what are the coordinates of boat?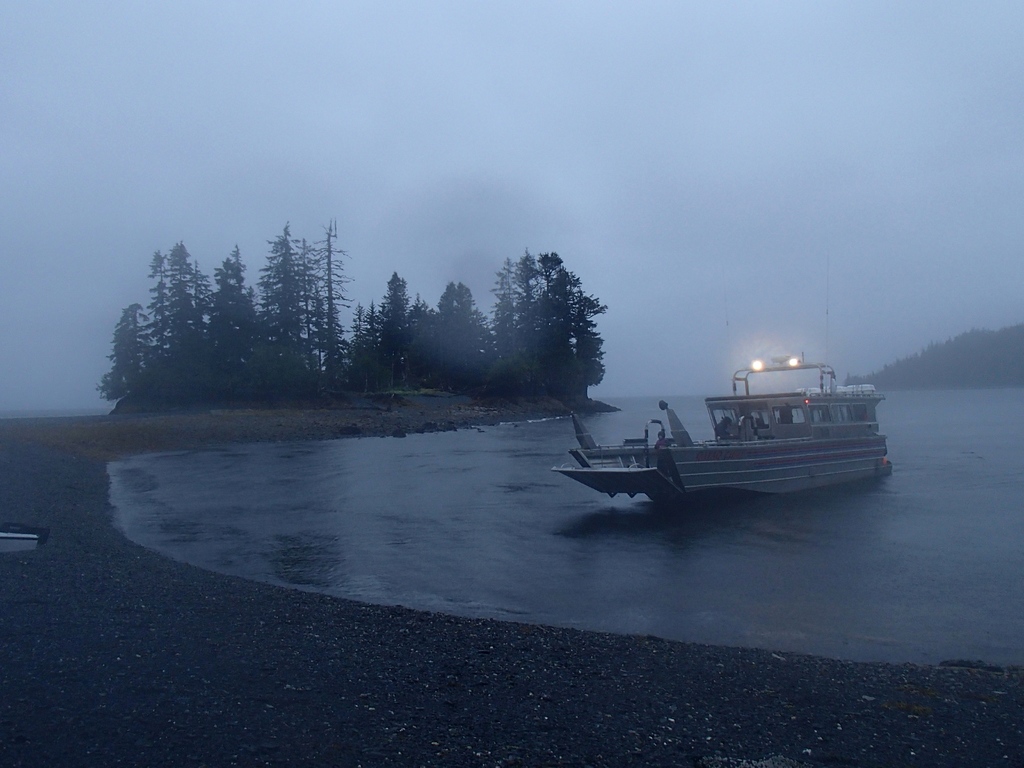
crop(580, 338, 932, 503).
